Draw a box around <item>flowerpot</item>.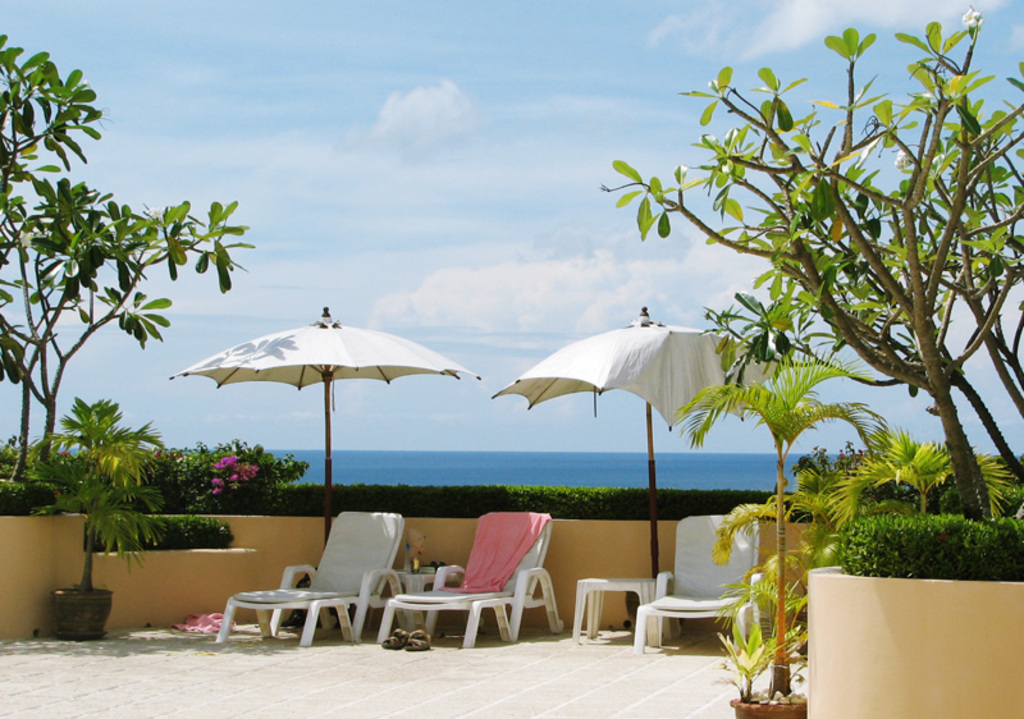
(x1=805, y1=549, x2=1004, y2=700).
